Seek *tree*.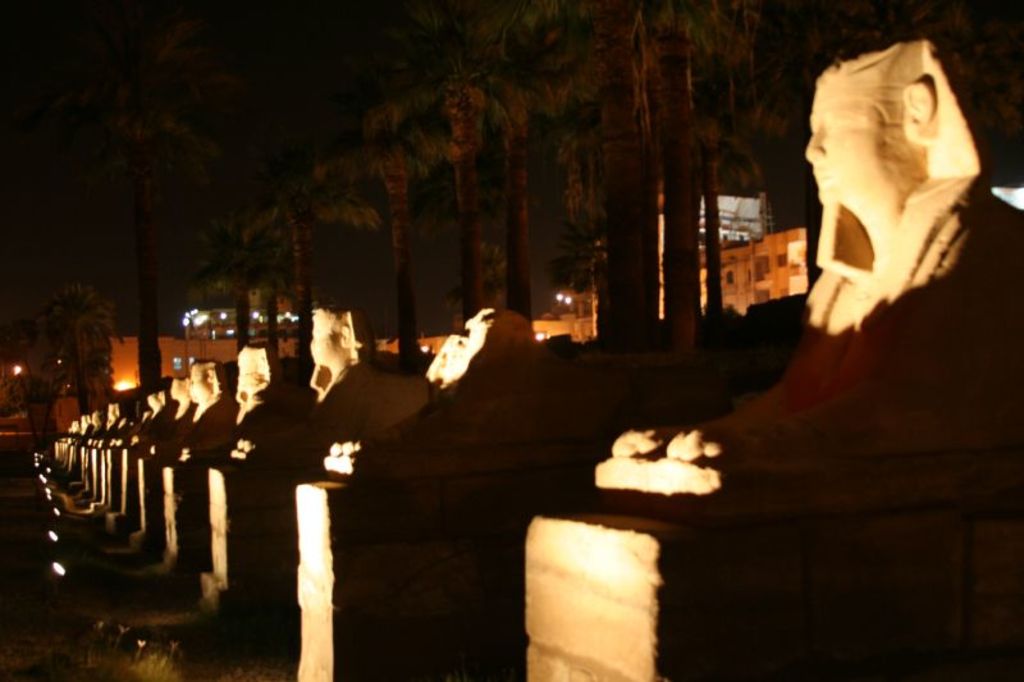
rect(385, 55, 516, 339).
